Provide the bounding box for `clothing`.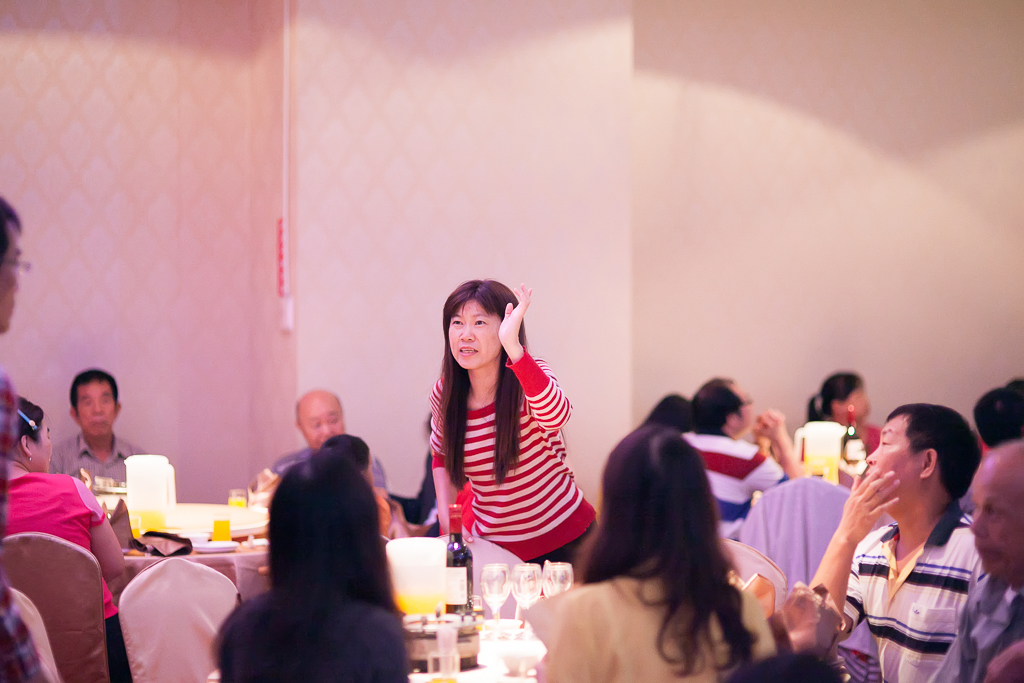
{"left": 531, "top": 532, "right": 781, "bottom": 682}.
